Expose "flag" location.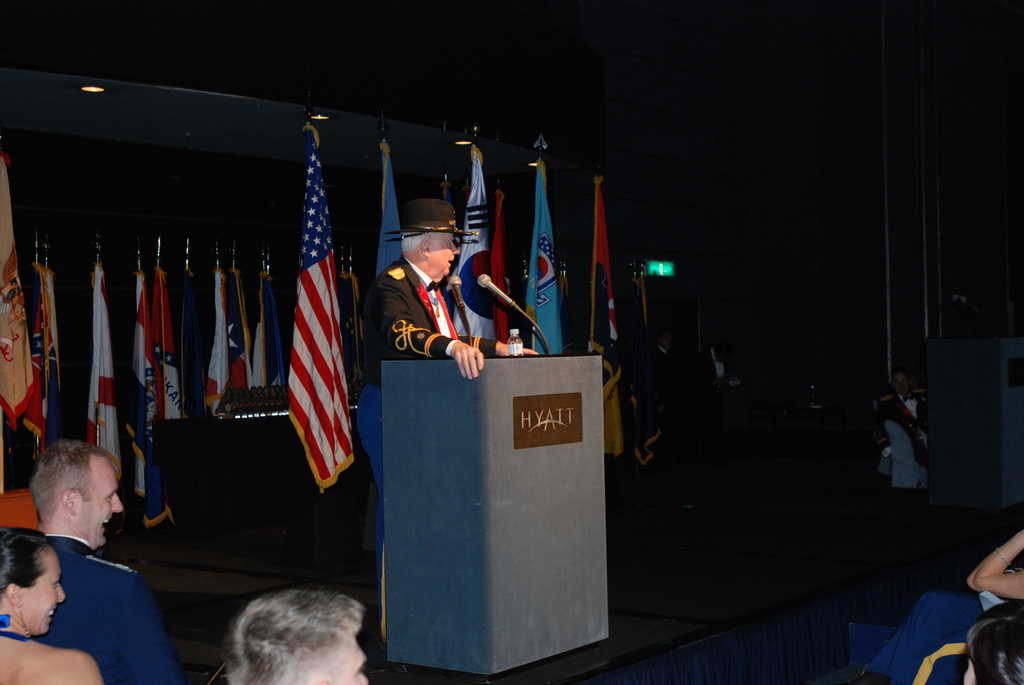
Exposed at bbox(29, 244, 61, 455).
